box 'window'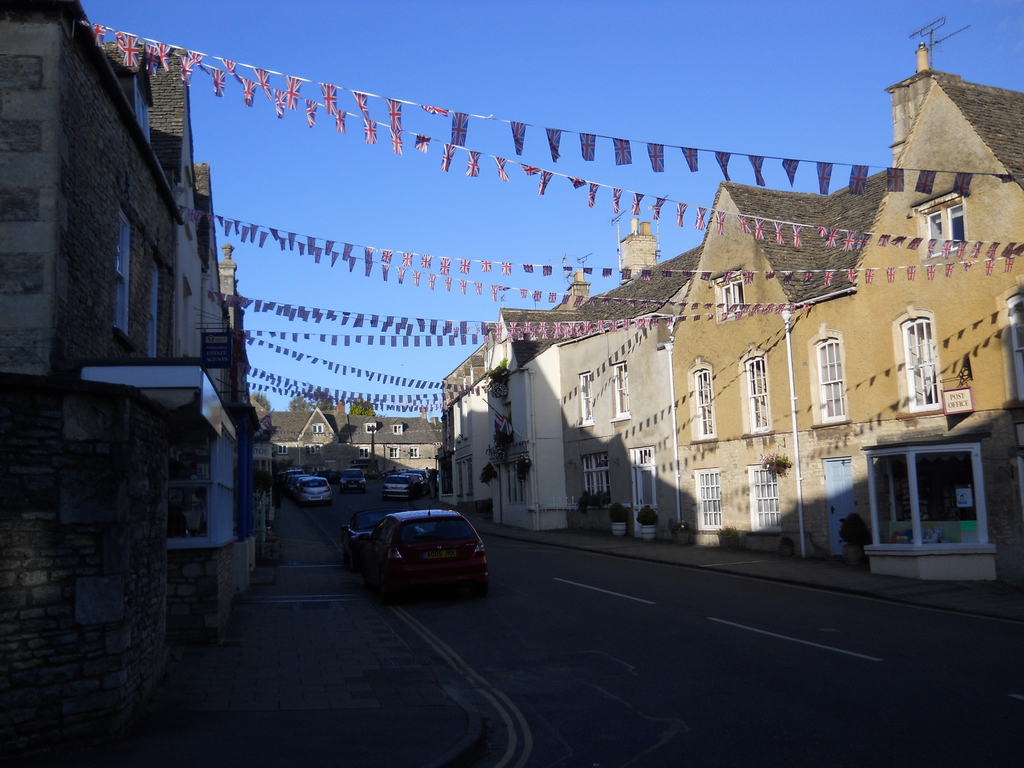
left=709, top=271, right=749, bottom=316
